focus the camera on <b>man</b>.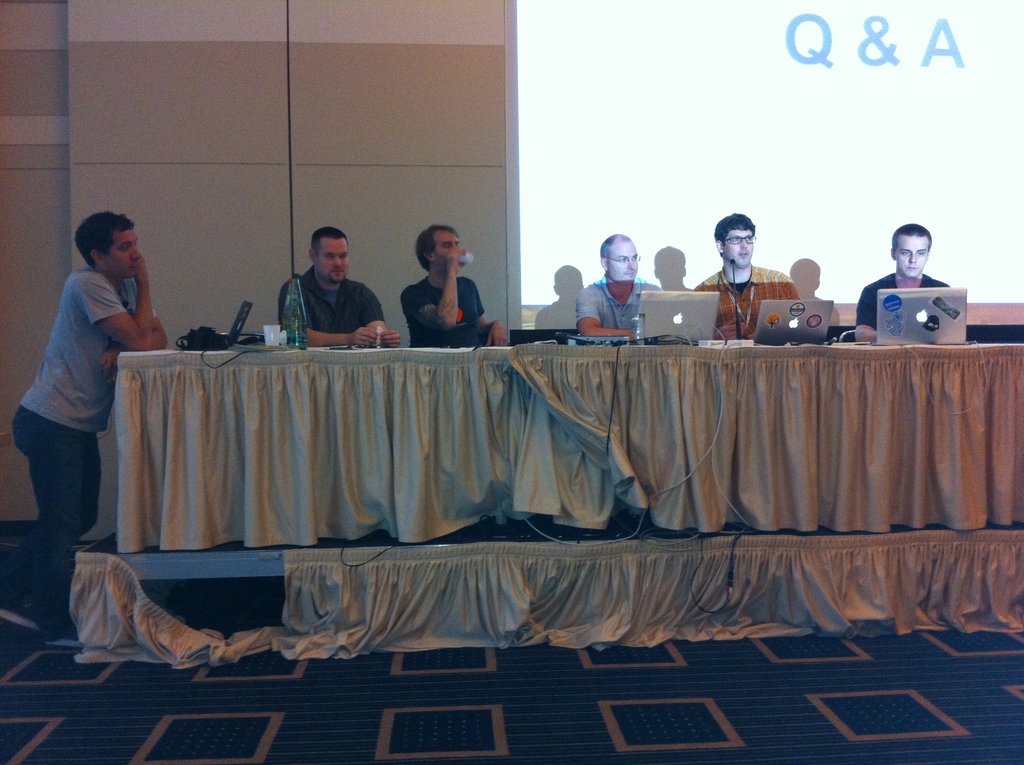
Focus region: 858:221:943:343.
